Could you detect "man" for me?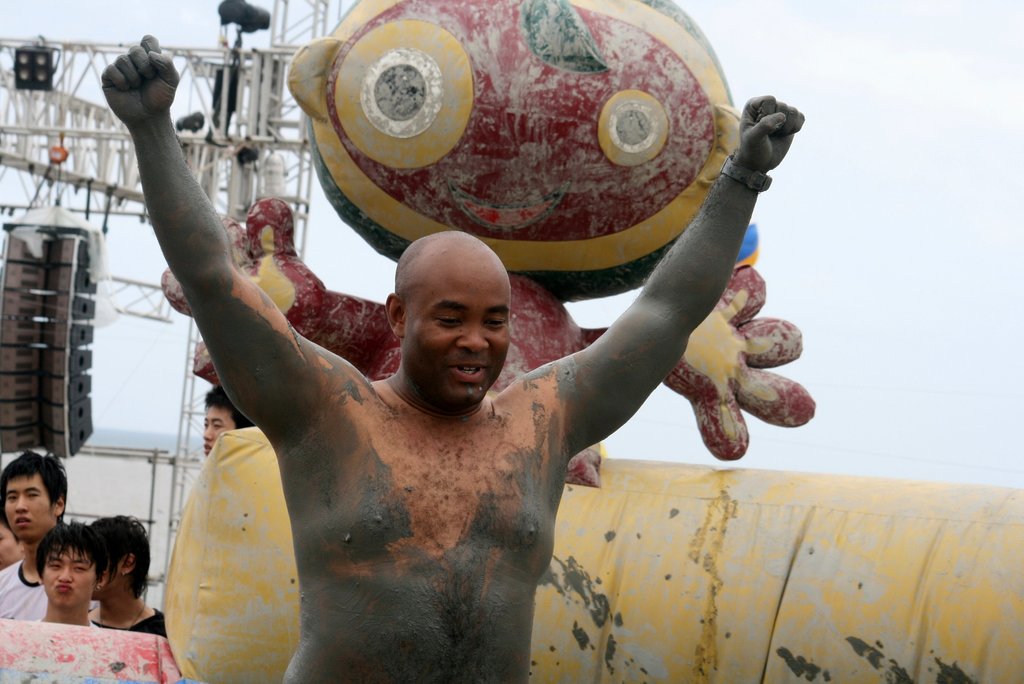
Detection result: <box>0,450,98,617</box>.
